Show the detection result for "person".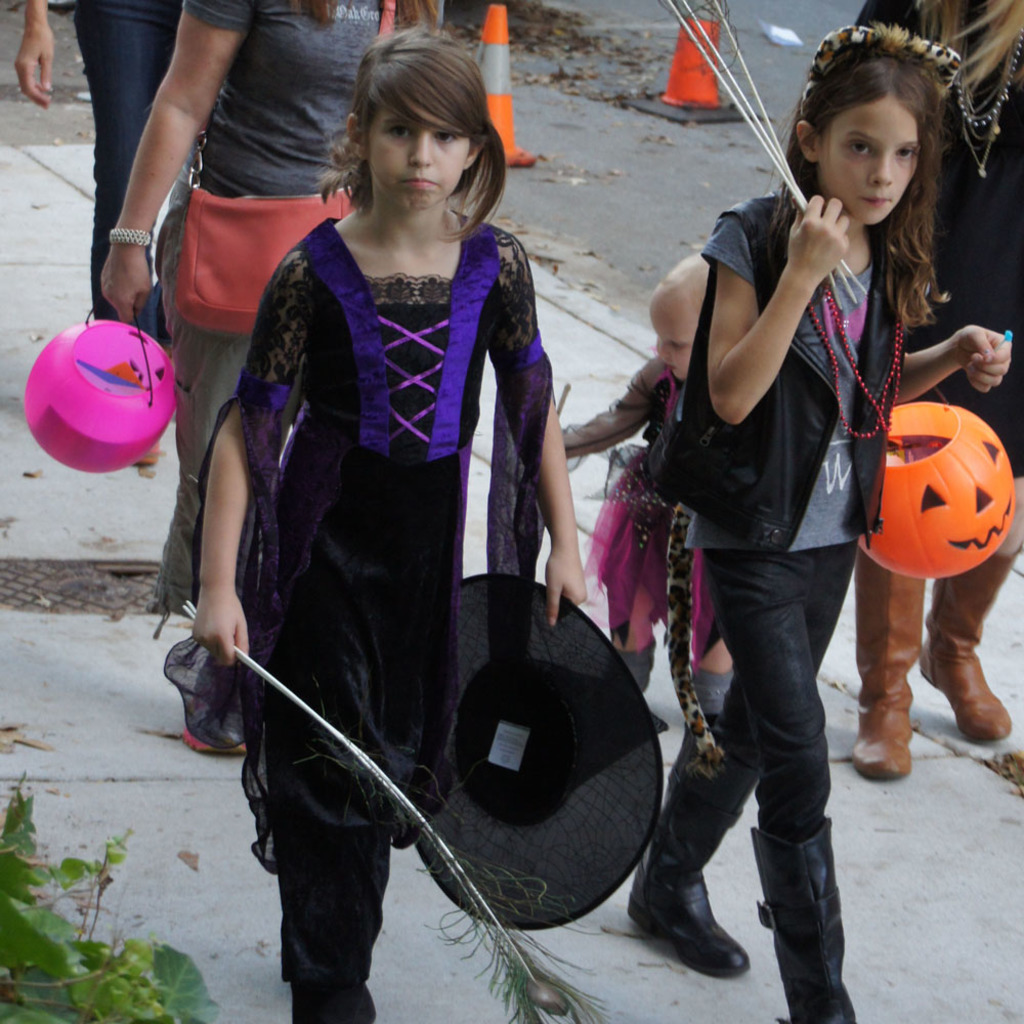
Rect(600, 31, 1023, 1016).
